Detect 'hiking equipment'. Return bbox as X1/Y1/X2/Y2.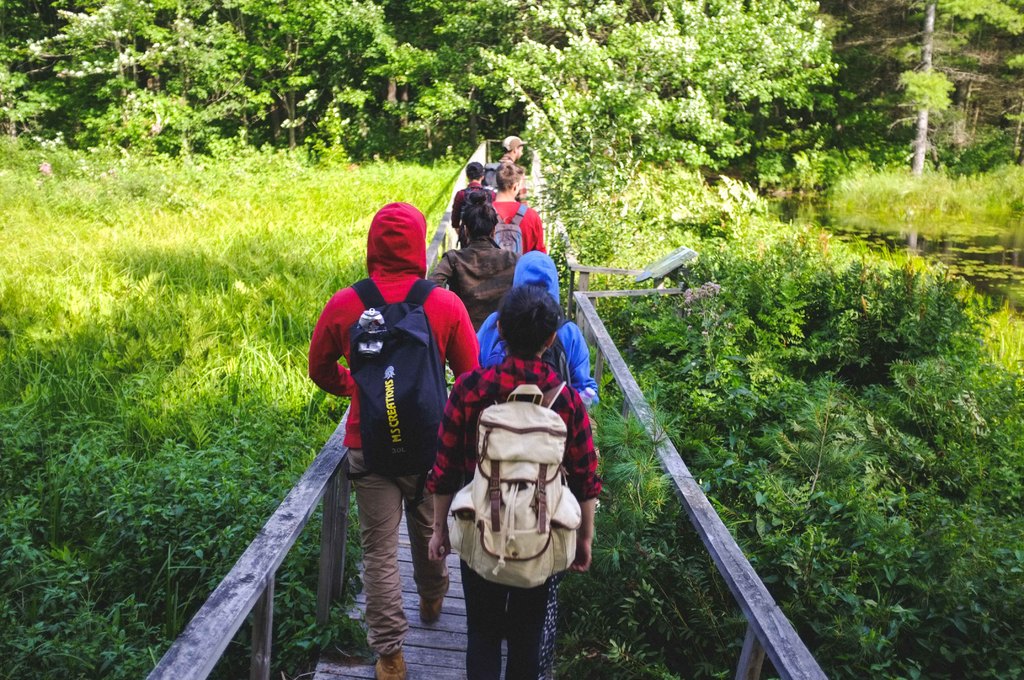
460/183/481/218.
